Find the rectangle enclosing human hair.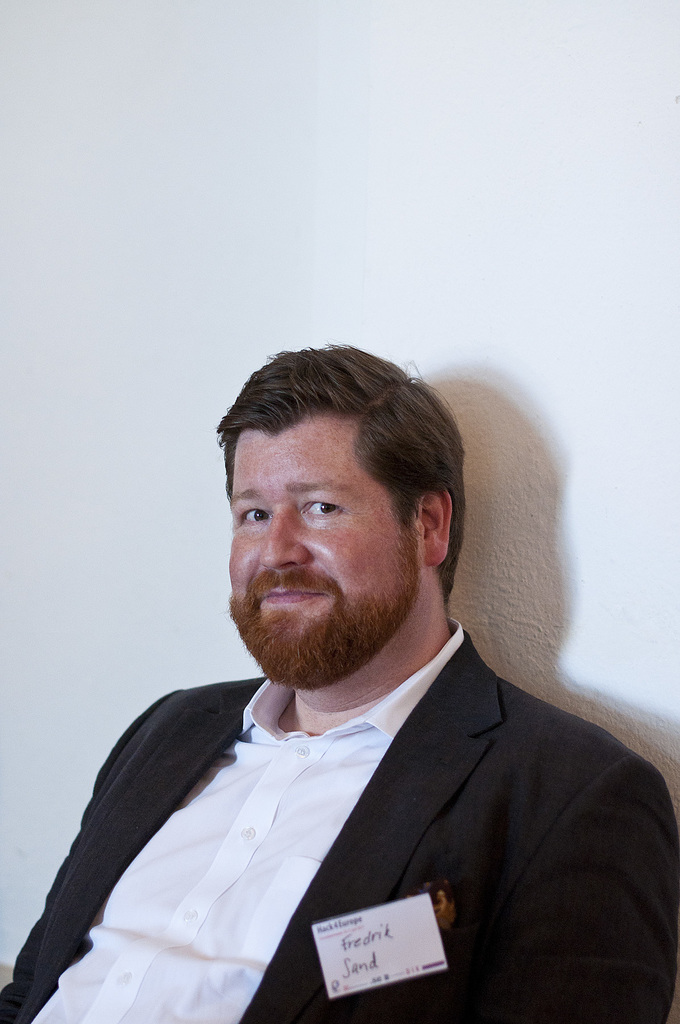
[208,345,470,608].
